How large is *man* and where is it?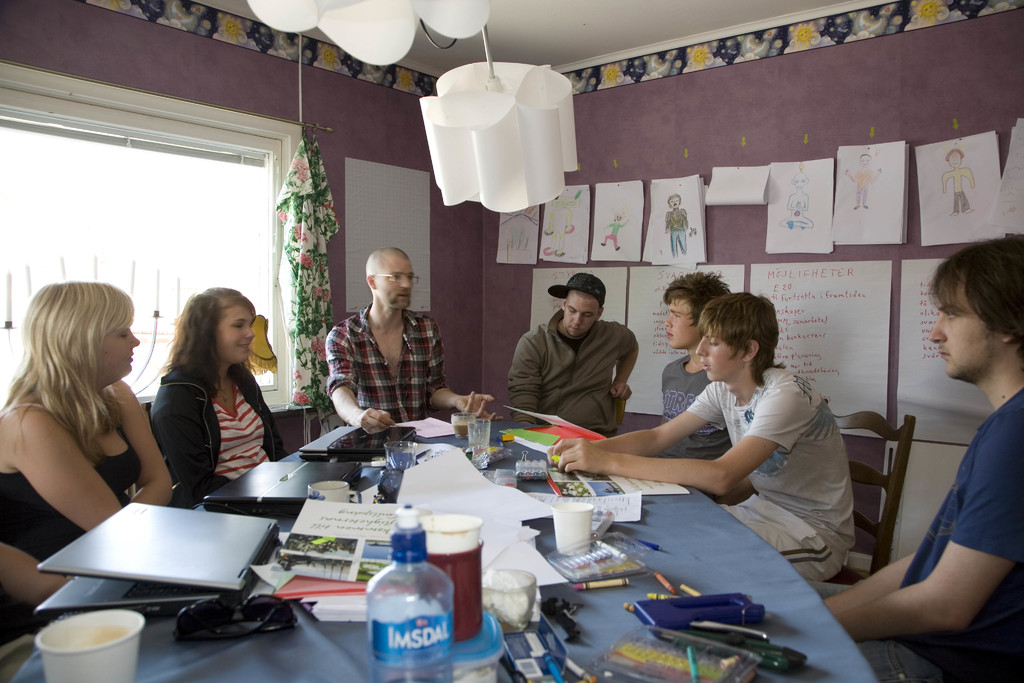
Bounding box: (940, 151, 979, 218).
